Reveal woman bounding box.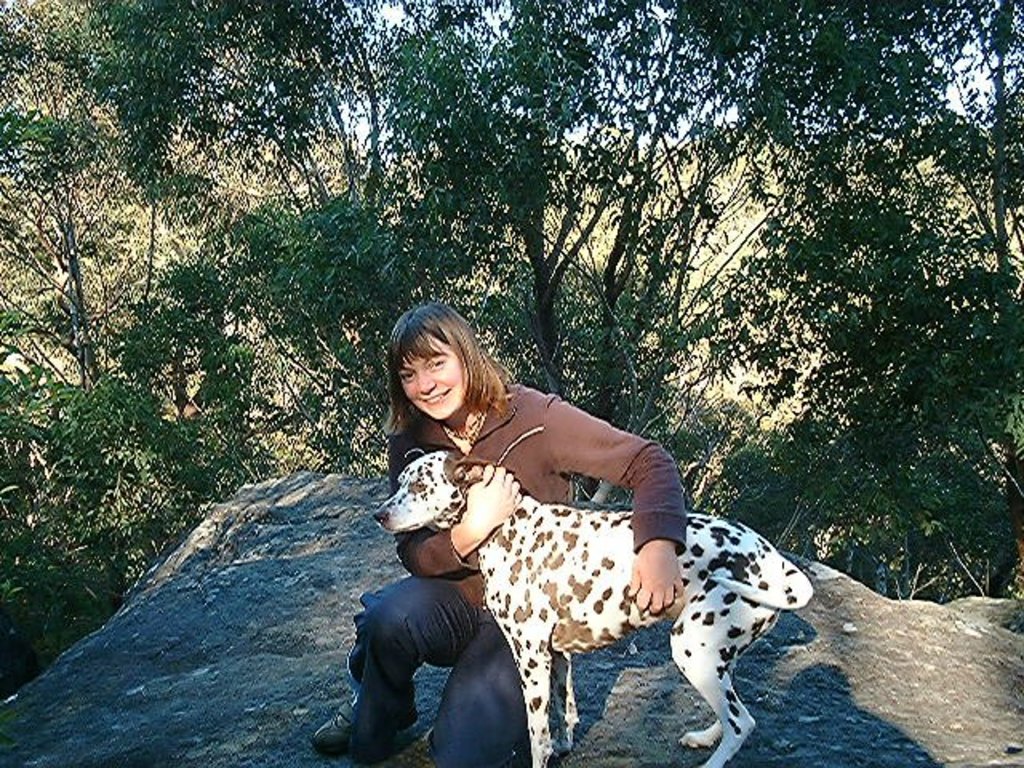
Revealed: left=355, top=315, right=659, bottom=739.
